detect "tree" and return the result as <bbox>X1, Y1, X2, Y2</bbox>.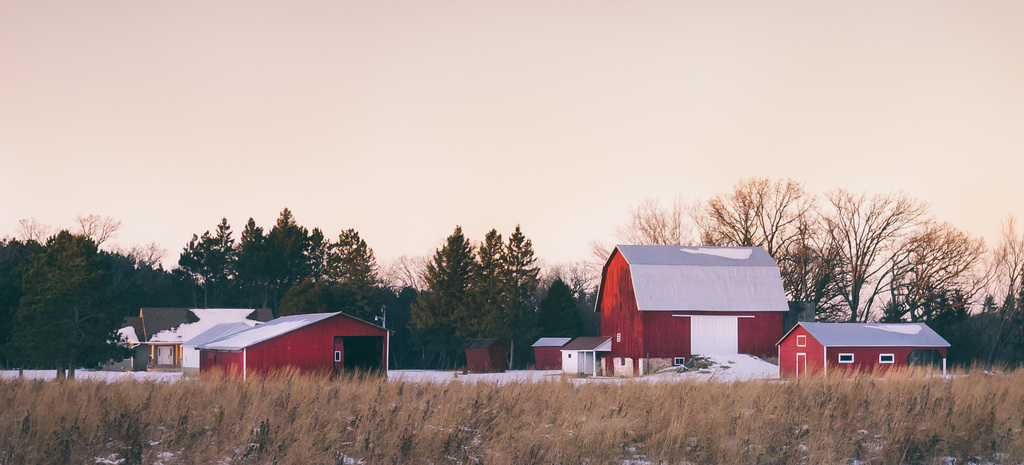
<bbox>695, 169, 819, 307</bbox>.
